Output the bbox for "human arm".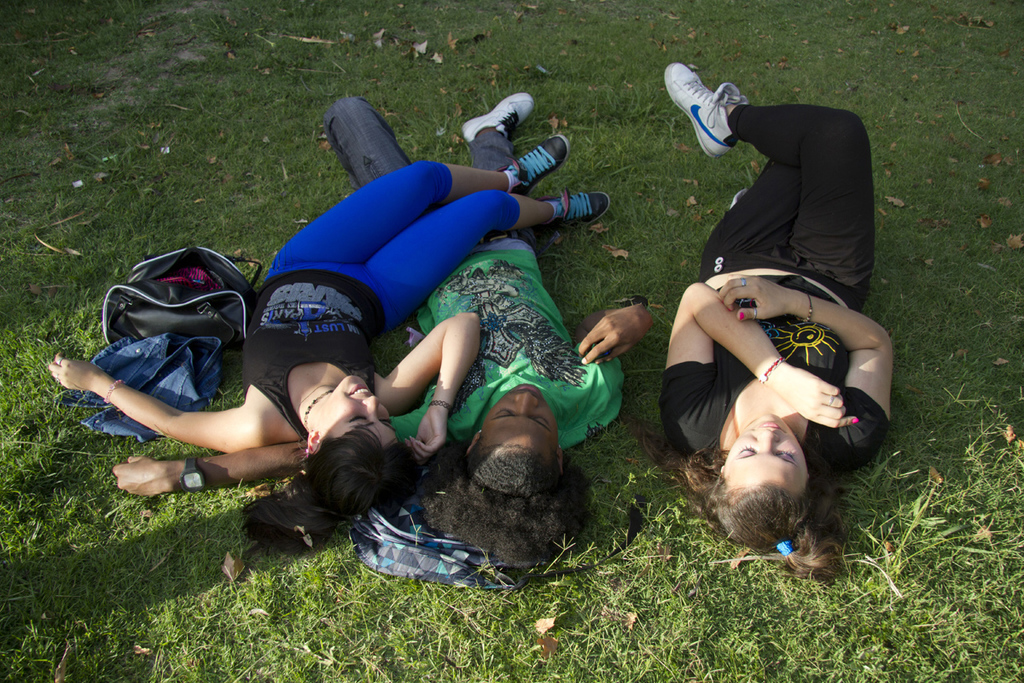
bbox=(42, 357, 313, 456).
